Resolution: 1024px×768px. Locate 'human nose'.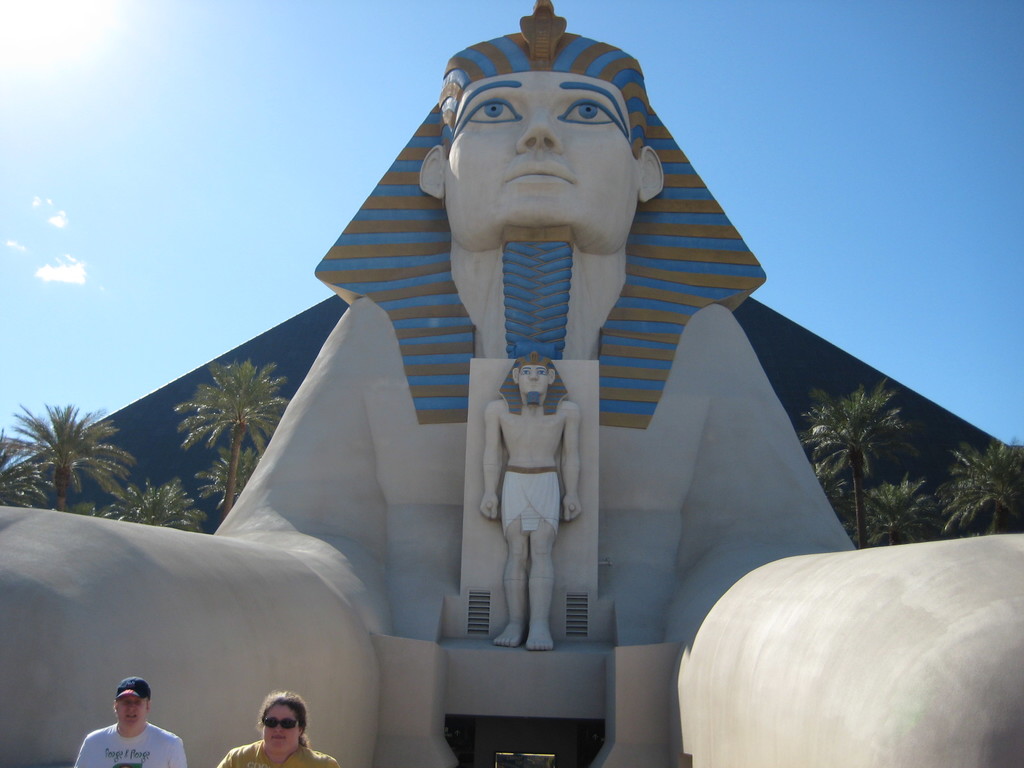
(515, 104, 565, 154).
